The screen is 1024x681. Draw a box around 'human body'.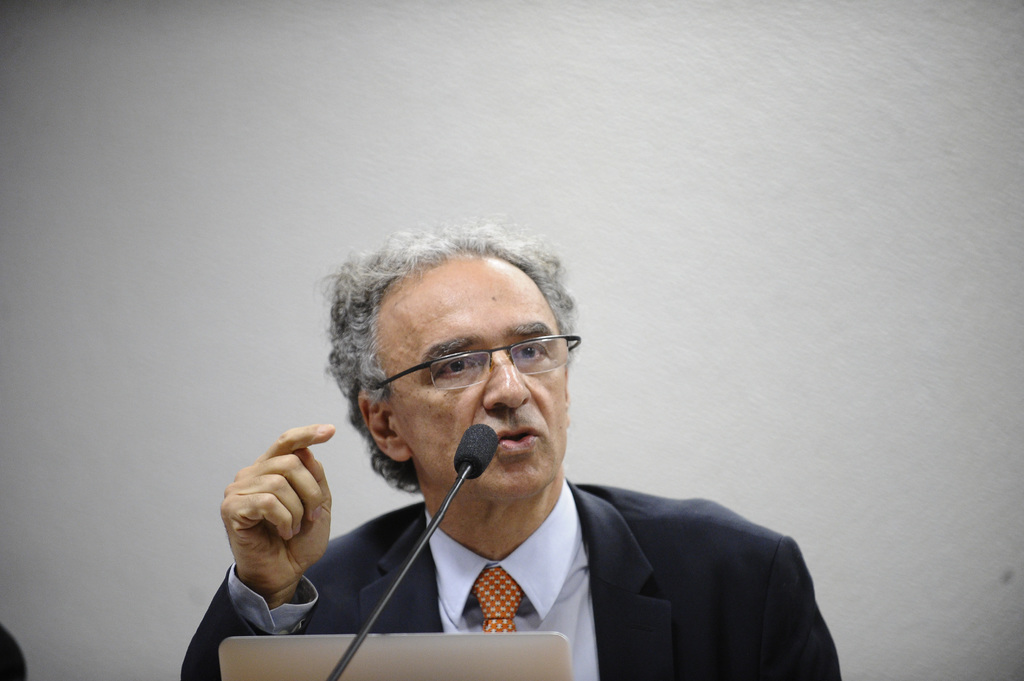
<box>145,271,860,660</box>.
